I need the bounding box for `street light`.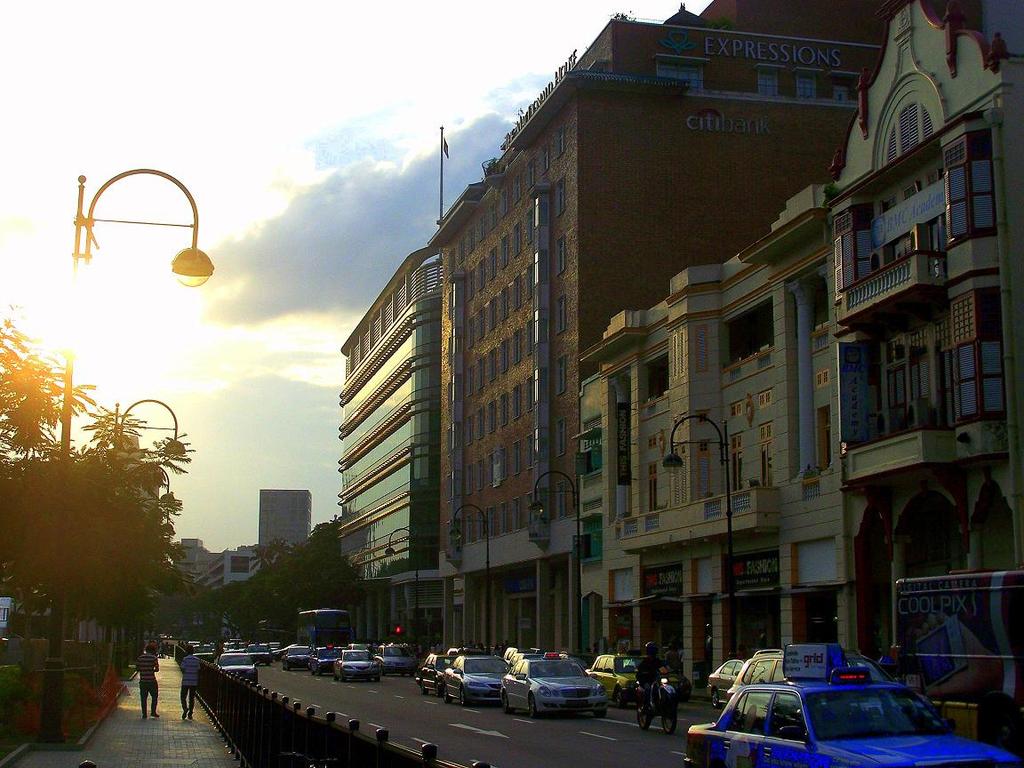
Here it is: (left=384, top=524, right=420, bottom=654).
